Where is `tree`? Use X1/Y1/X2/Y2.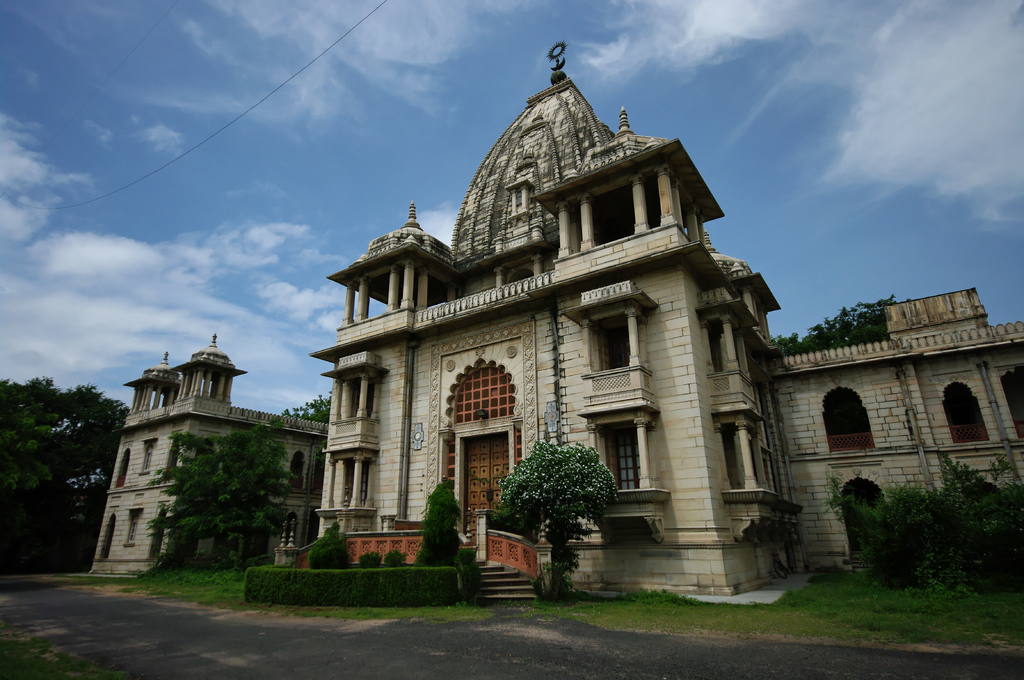
493/445/615/603.
